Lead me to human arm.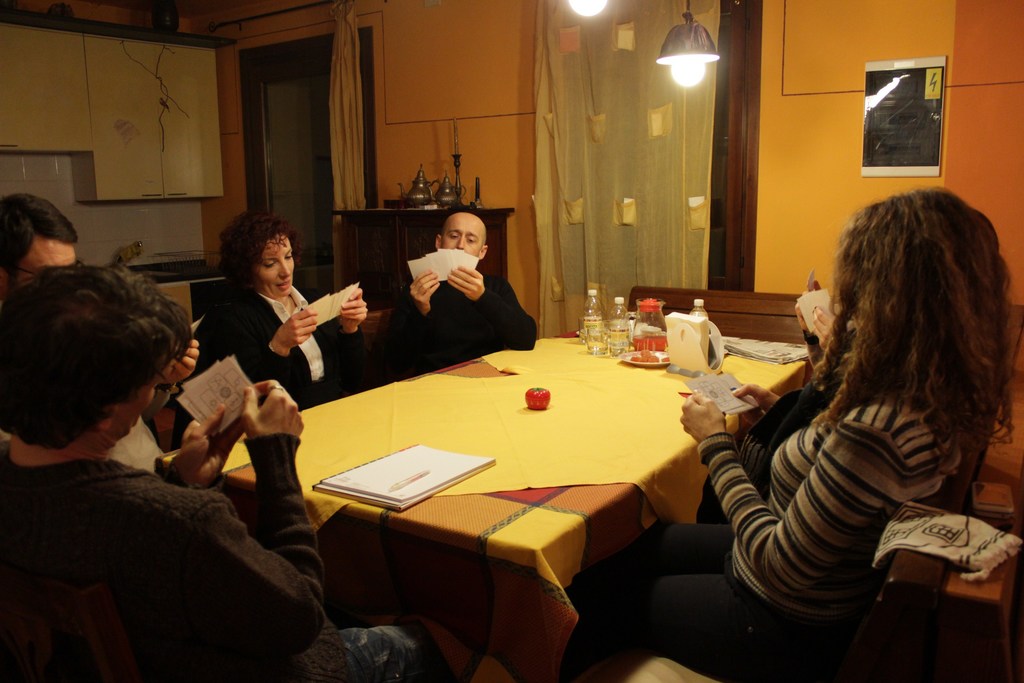
Lead to <bbox>138, 333, 198, 441</bbox>.
